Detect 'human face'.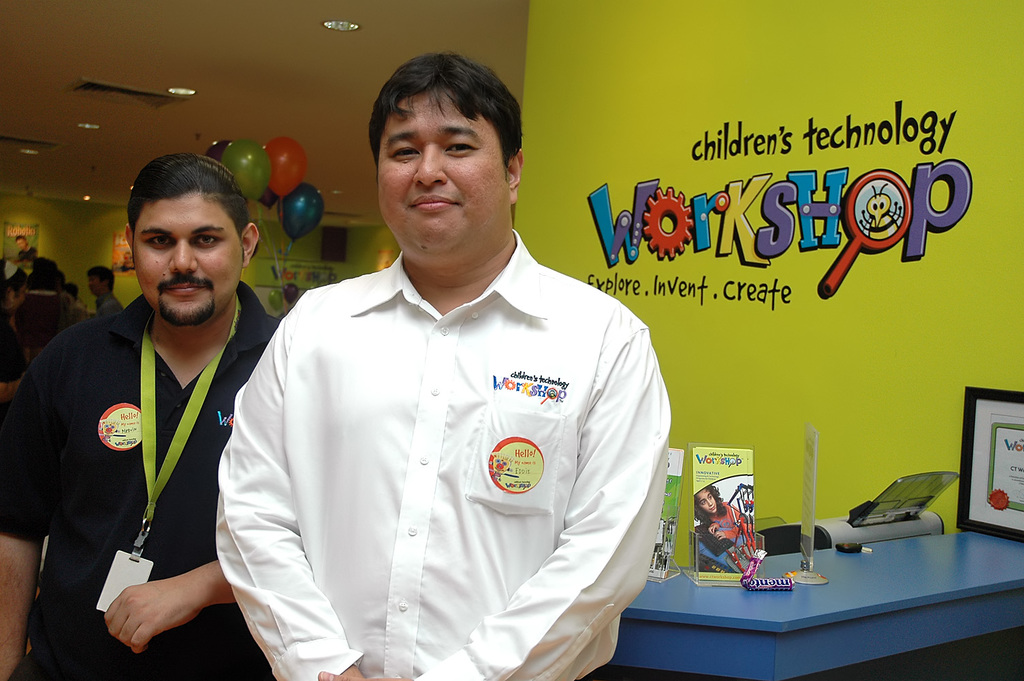
Detected at l=374, t=79, r=507, b=259.
